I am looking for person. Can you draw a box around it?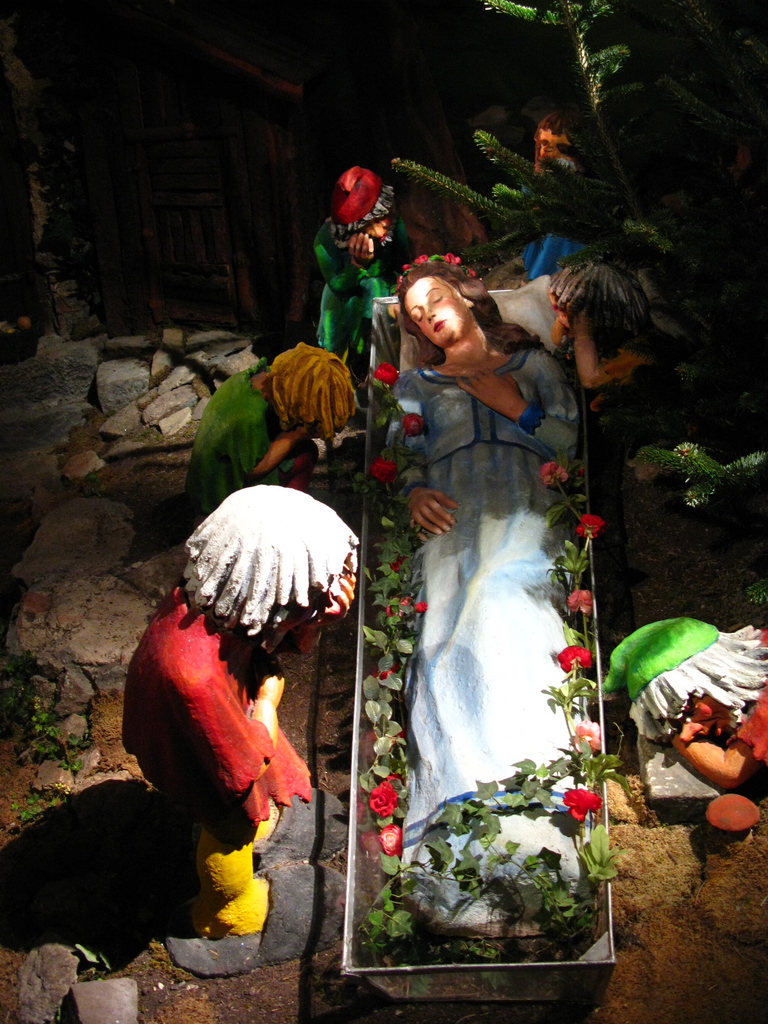
Sure, the bounding box is 120,498,347,961.
